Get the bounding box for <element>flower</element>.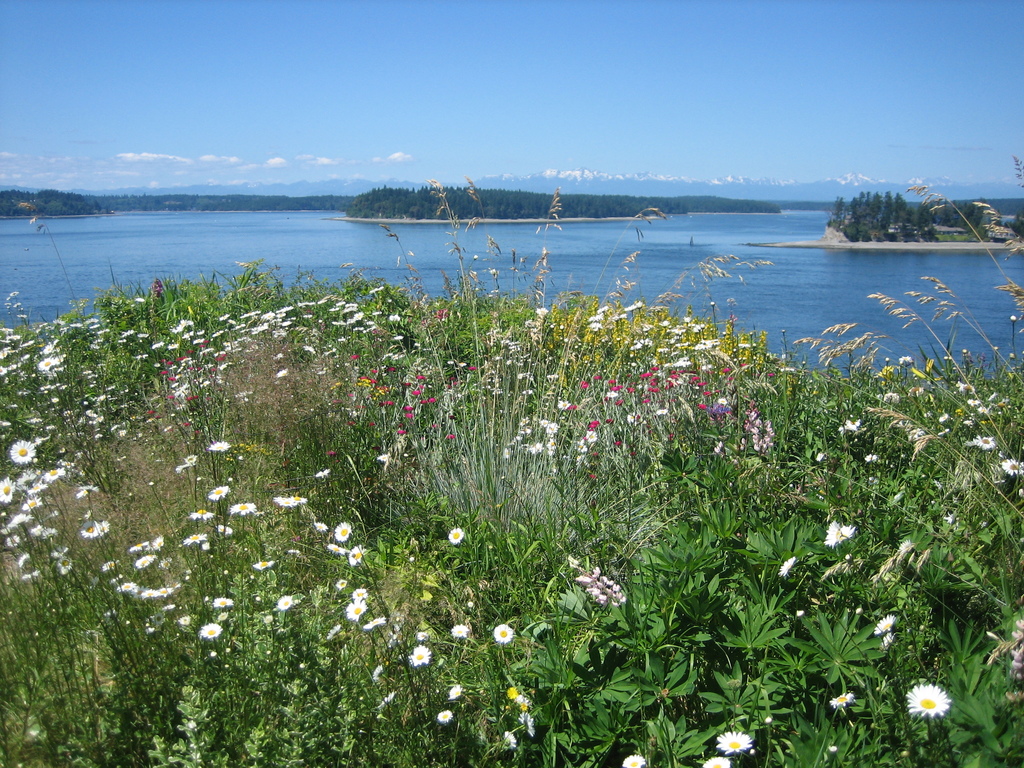
bbox=[45, 466, 66, 482].
